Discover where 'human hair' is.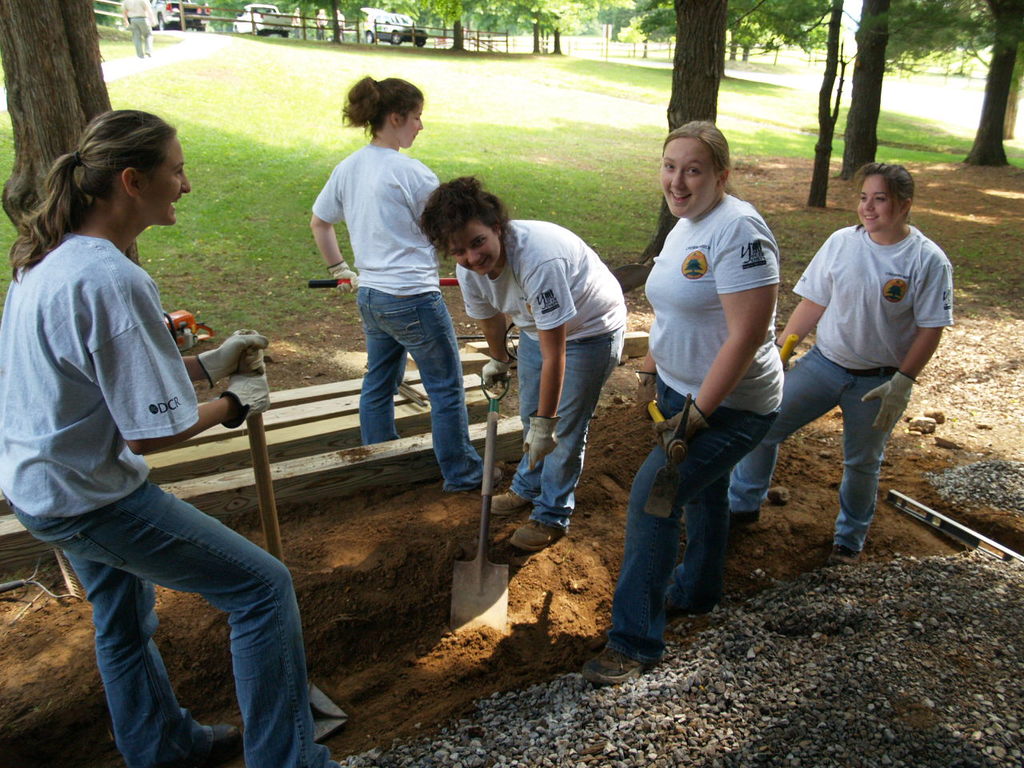
Discovered at bbox(409, 170, 509, 270).
